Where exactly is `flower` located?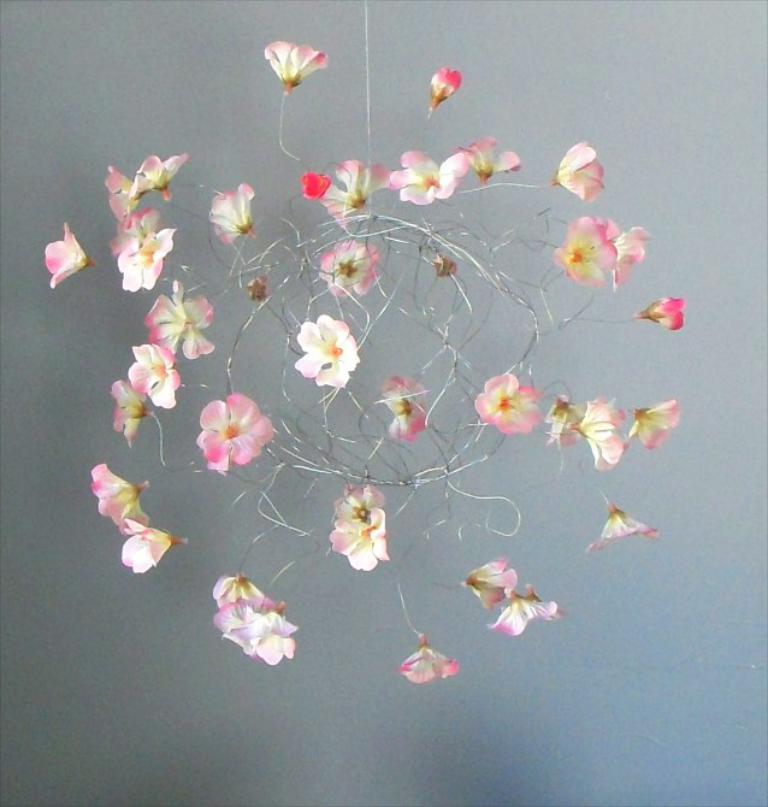
Its bounding box is {"left": 394, "top": 153, "right": 473, "bottom": 206}.
